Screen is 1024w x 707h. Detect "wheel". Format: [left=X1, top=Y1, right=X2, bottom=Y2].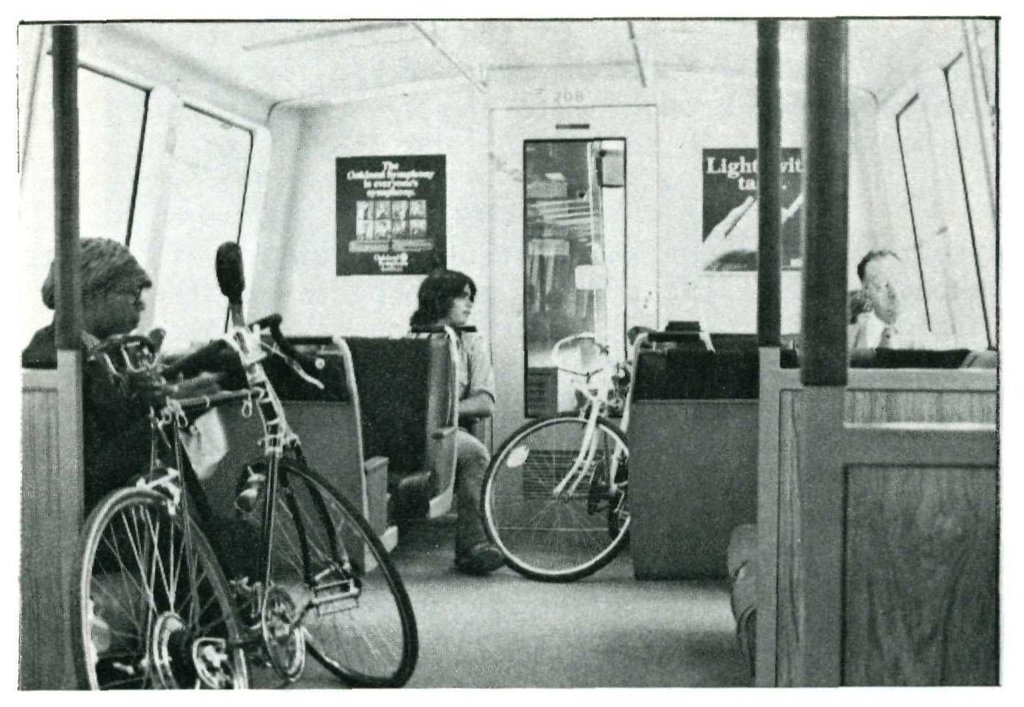
[left=230, top=459, right=420, bottom=688].
